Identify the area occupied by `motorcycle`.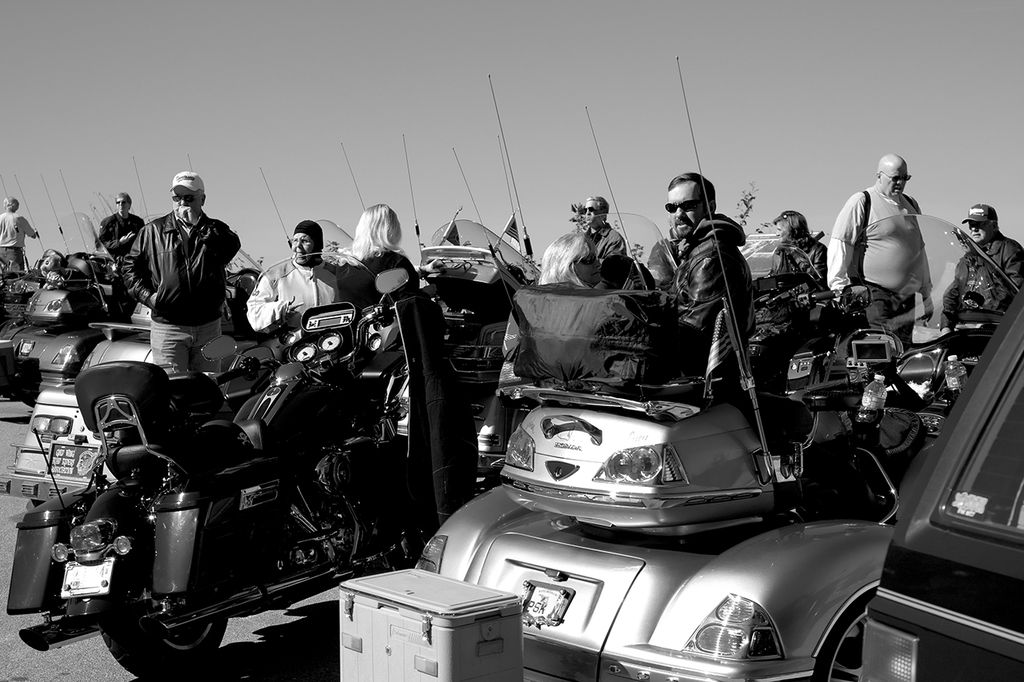
Area: <bbox>52, 267, 406, 680</bbox>.
